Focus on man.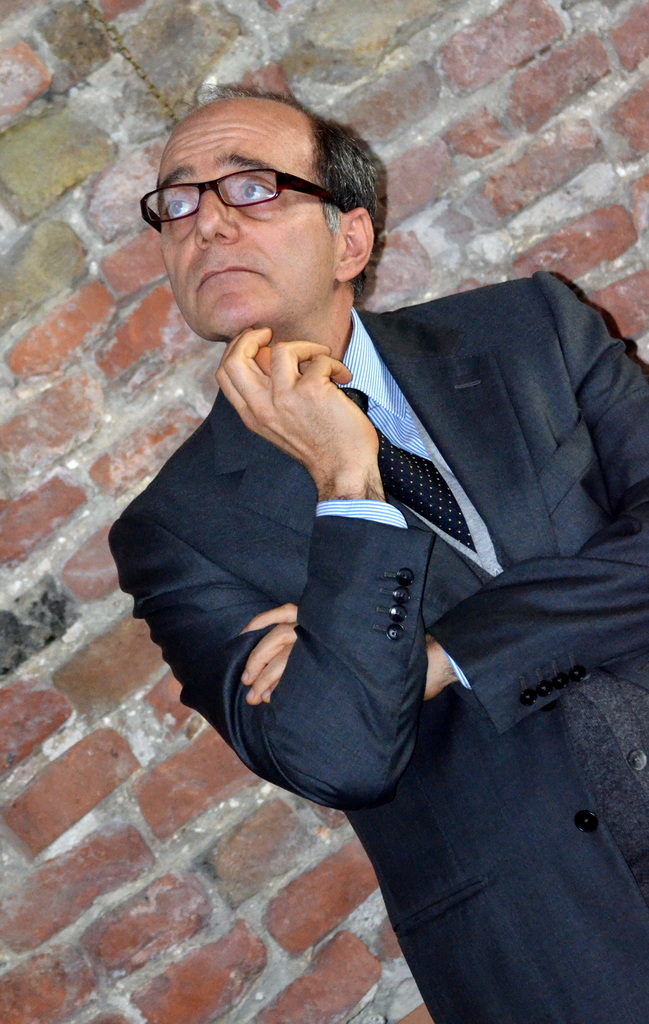
Focused at bbox(108, 83, 648, 1023).
